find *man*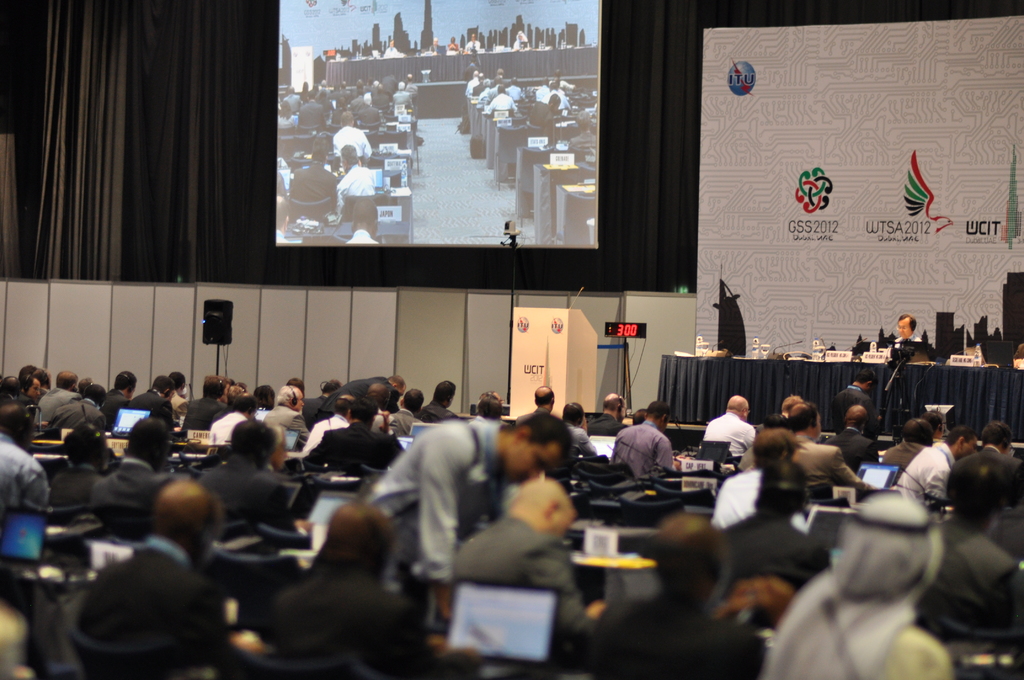
l=708, t=428, r=810, b=537
